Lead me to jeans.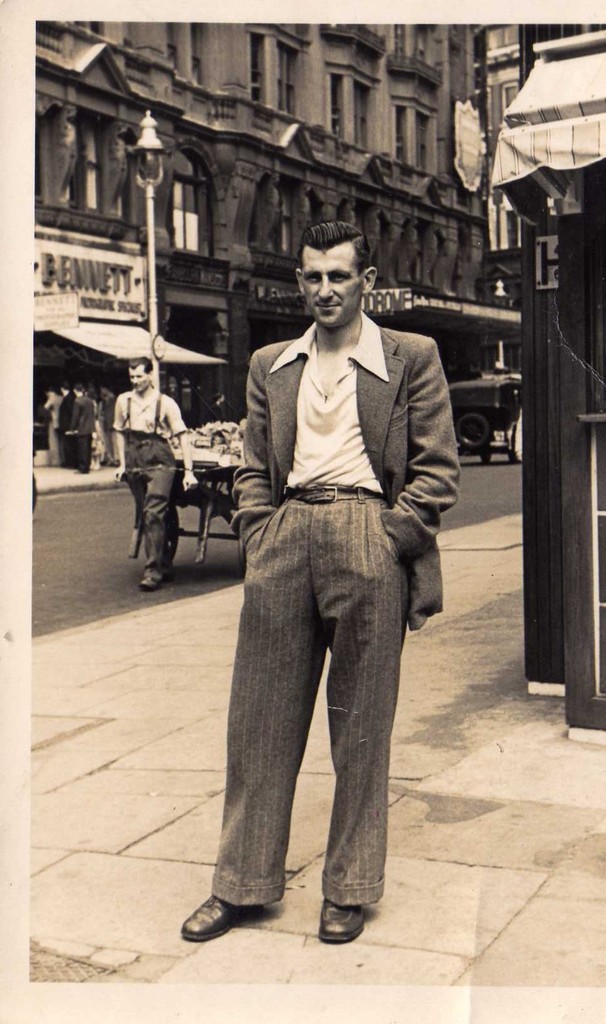
Lead to box(126, 433, 172, 584).
